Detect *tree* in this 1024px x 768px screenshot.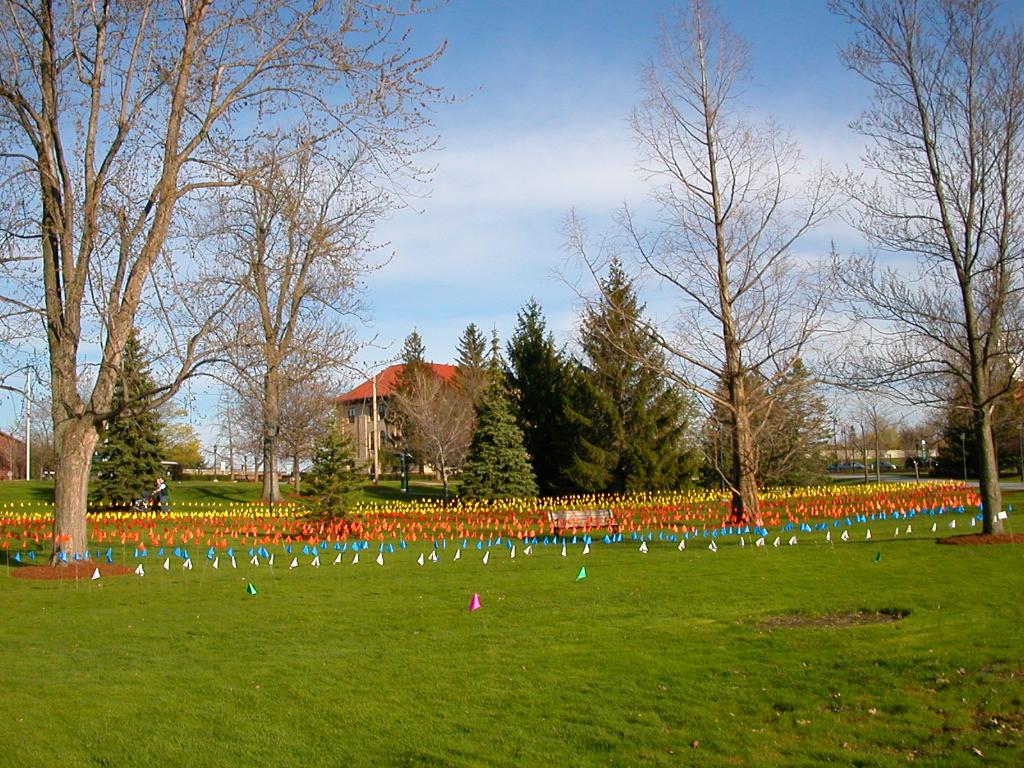
Detection: bbox=[456, 325, 506, 438].
